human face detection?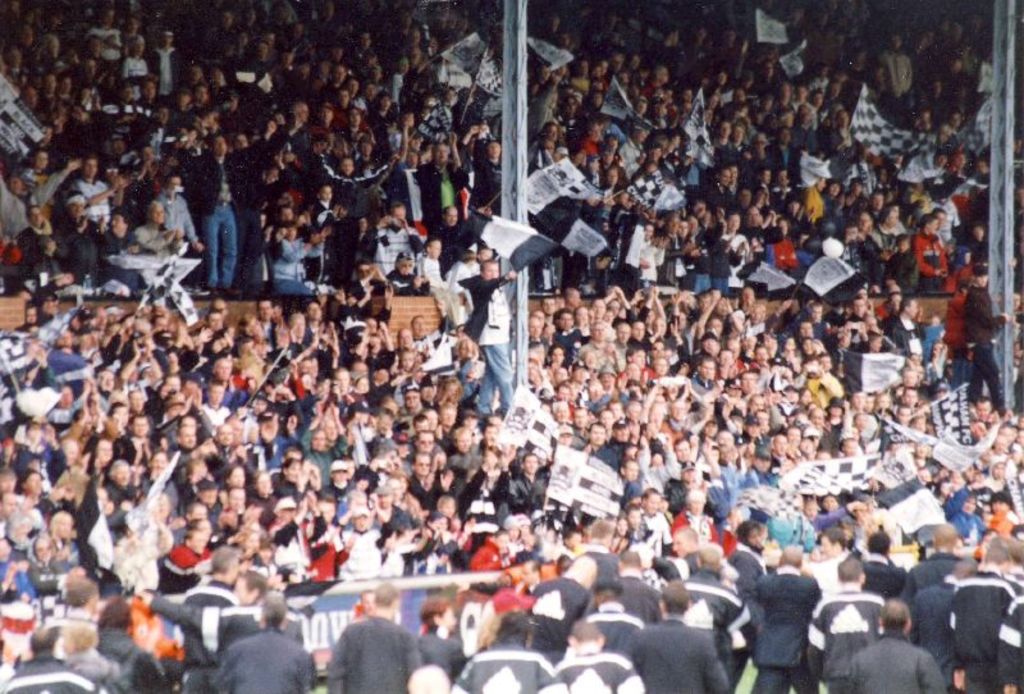
120, 246, 137, 260
